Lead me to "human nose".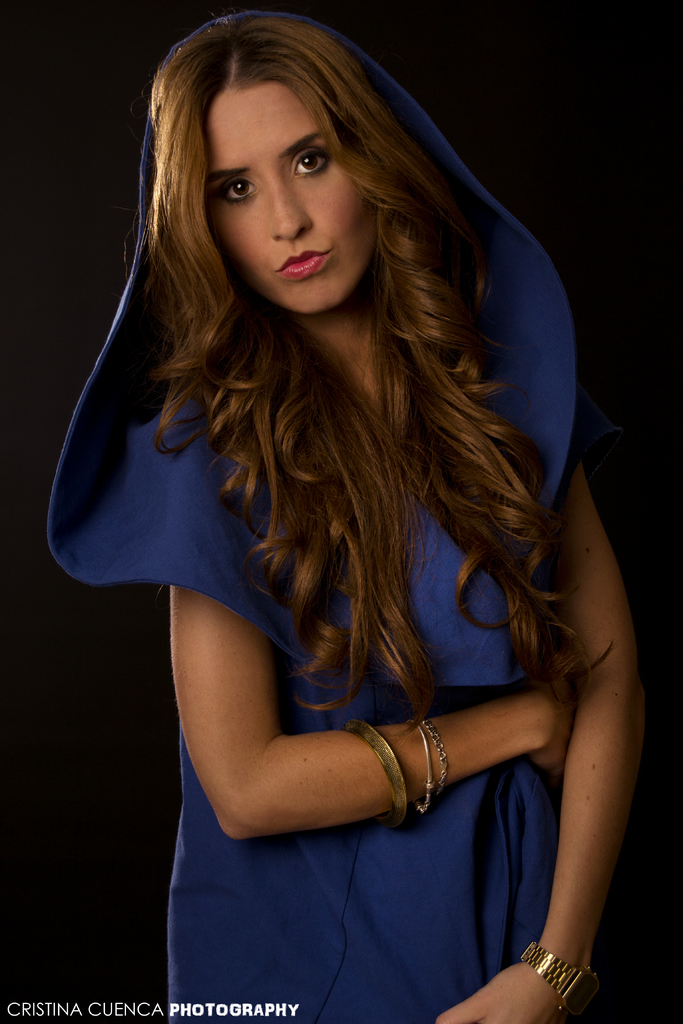
Lead to 262 169 313 248.
